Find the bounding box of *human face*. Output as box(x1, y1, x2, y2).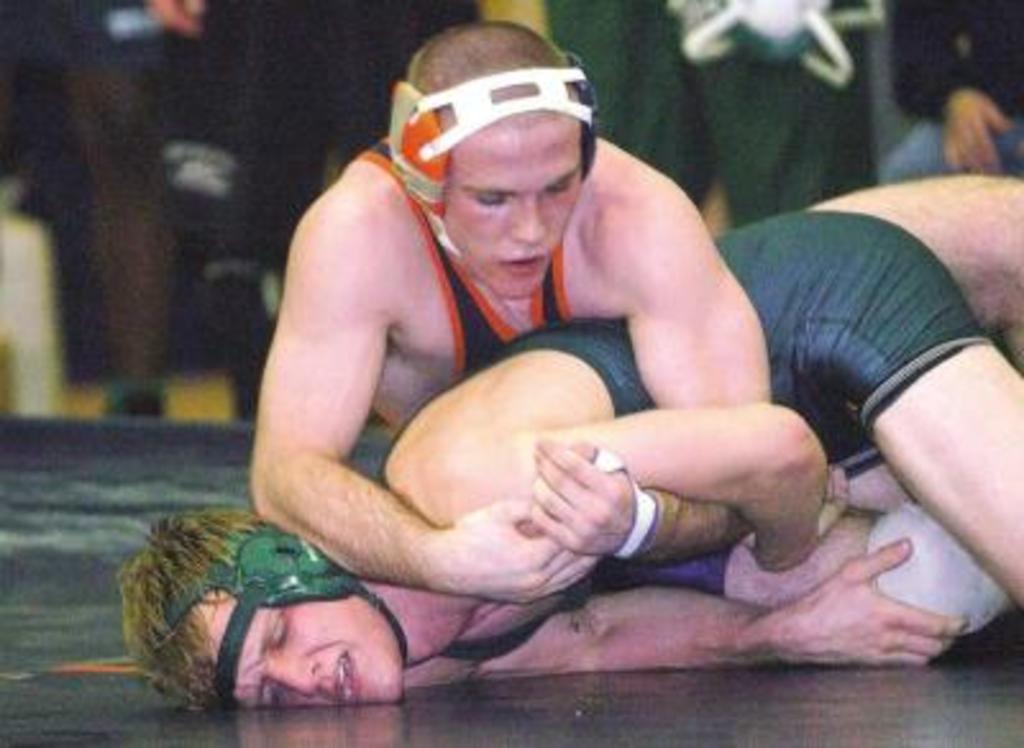
box(195, 589, 399, 707).
